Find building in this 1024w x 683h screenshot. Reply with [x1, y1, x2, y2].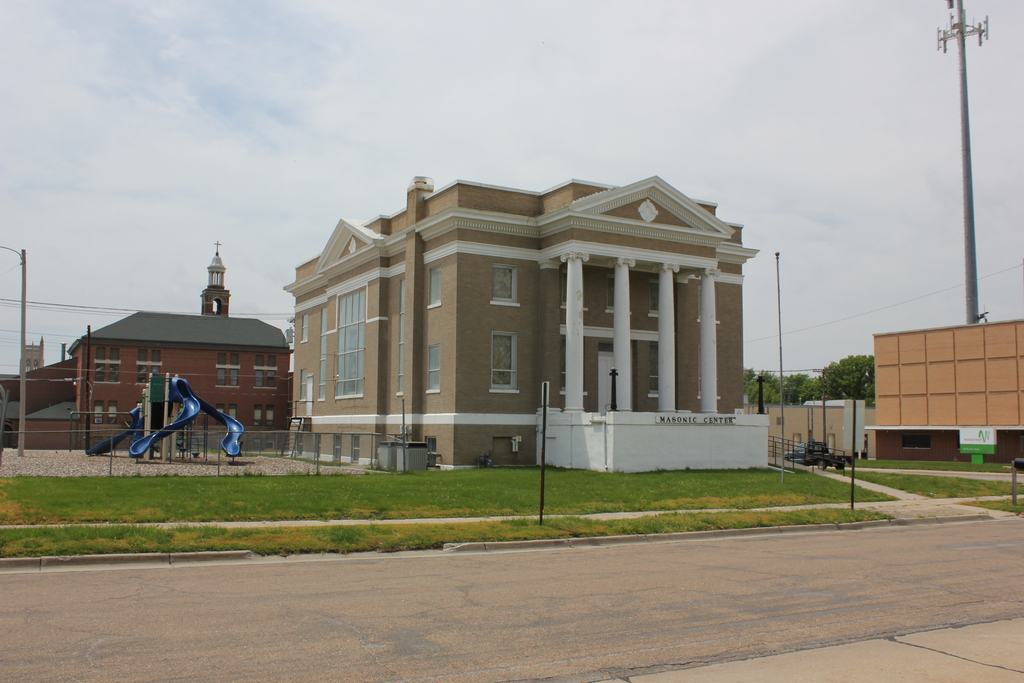
[19, 334, 47, 374].
